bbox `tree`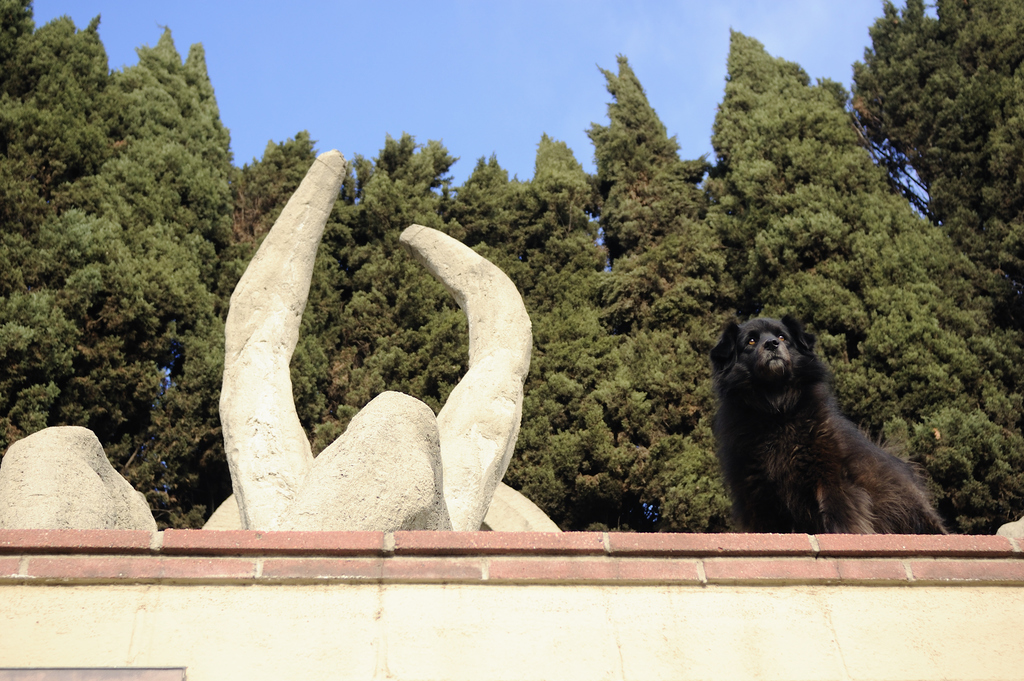
l=713, t=17, r=1023, b=535
